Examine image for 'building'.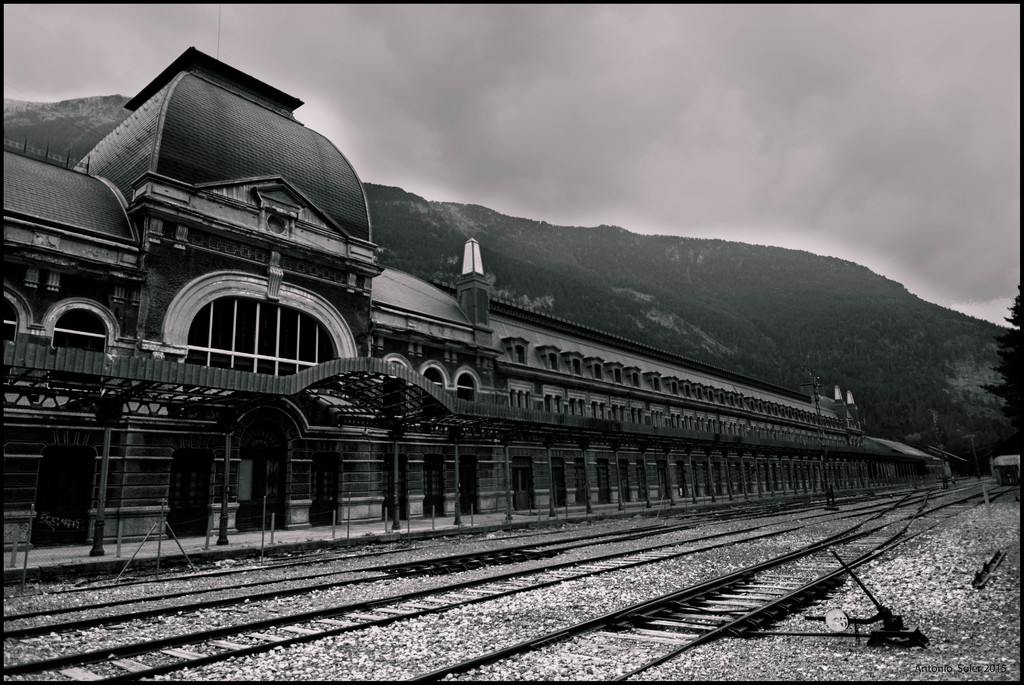
Examination result: pyautogui.locateOnScreen(0, 47, 943, 550).
